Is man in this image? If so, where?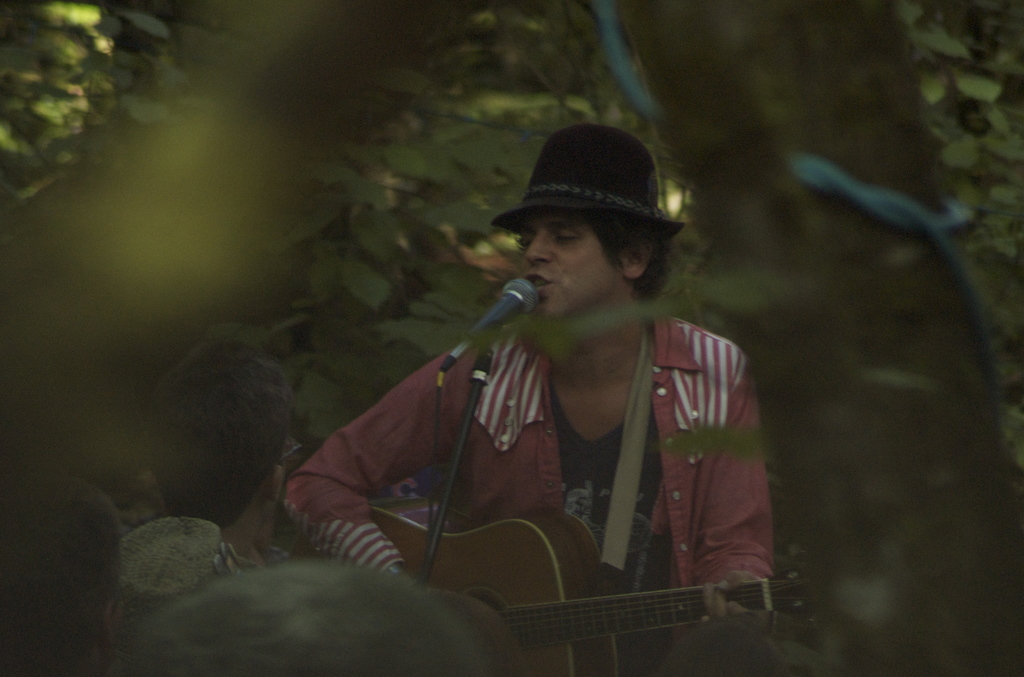
Yes, at l=140, t=330, r=291, b=571.
